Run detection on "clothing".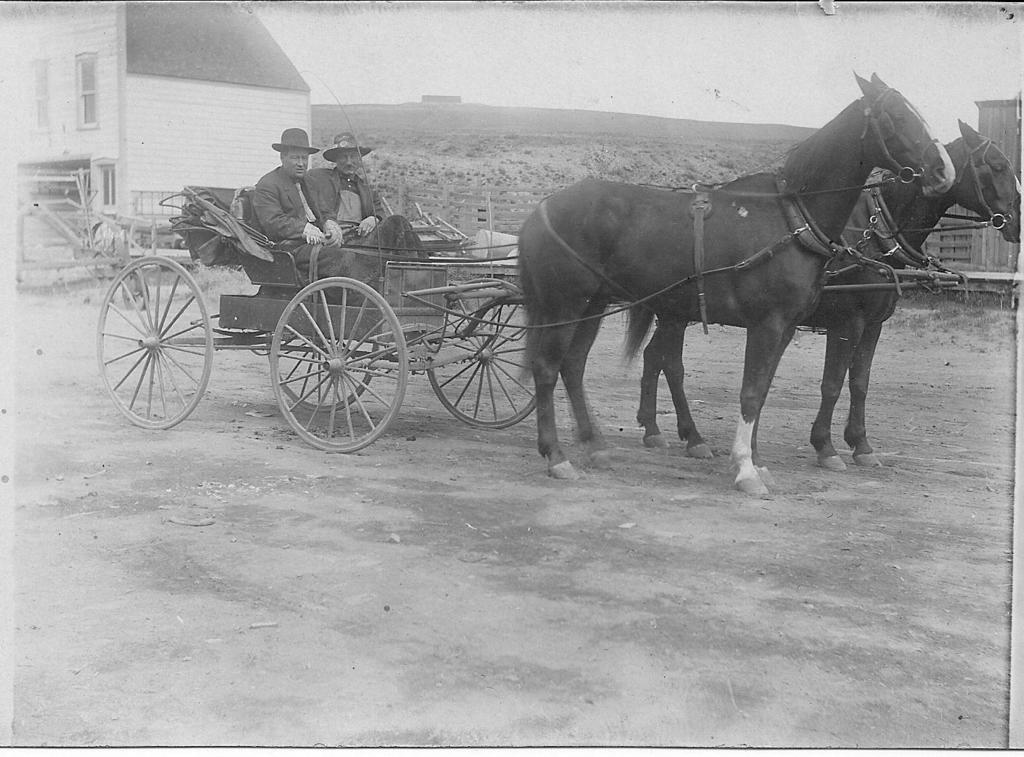
Result: bbox(298, 155, 434, 255).
